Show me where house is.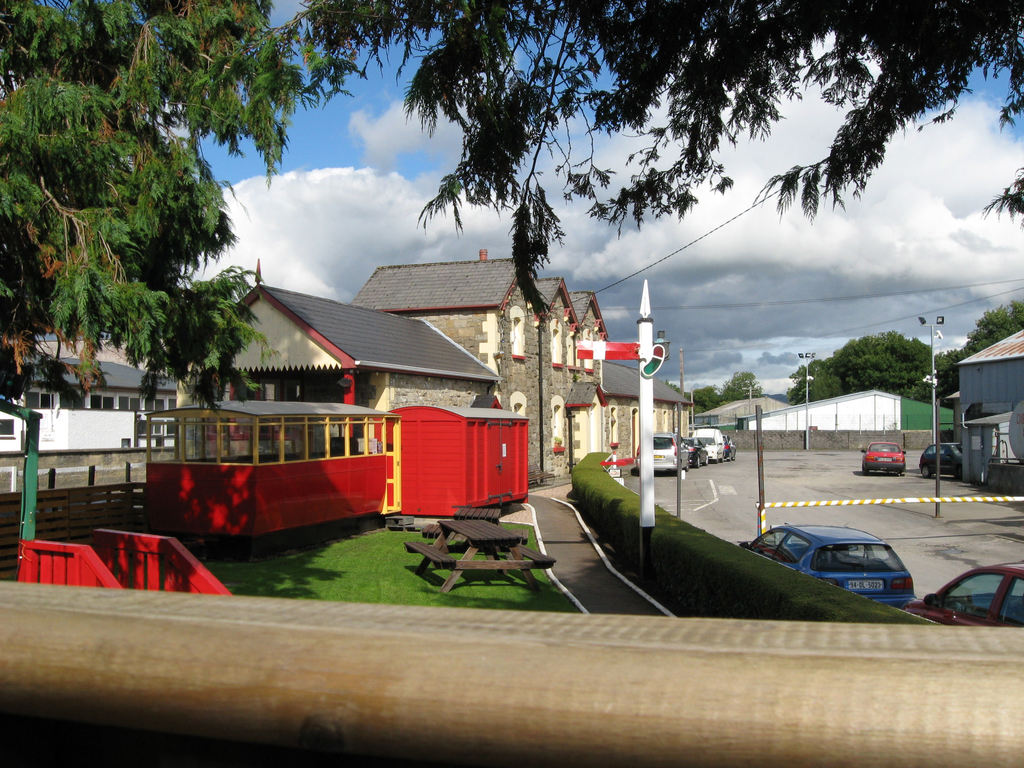
house is at bbox=[357, 257, 552, 472].
